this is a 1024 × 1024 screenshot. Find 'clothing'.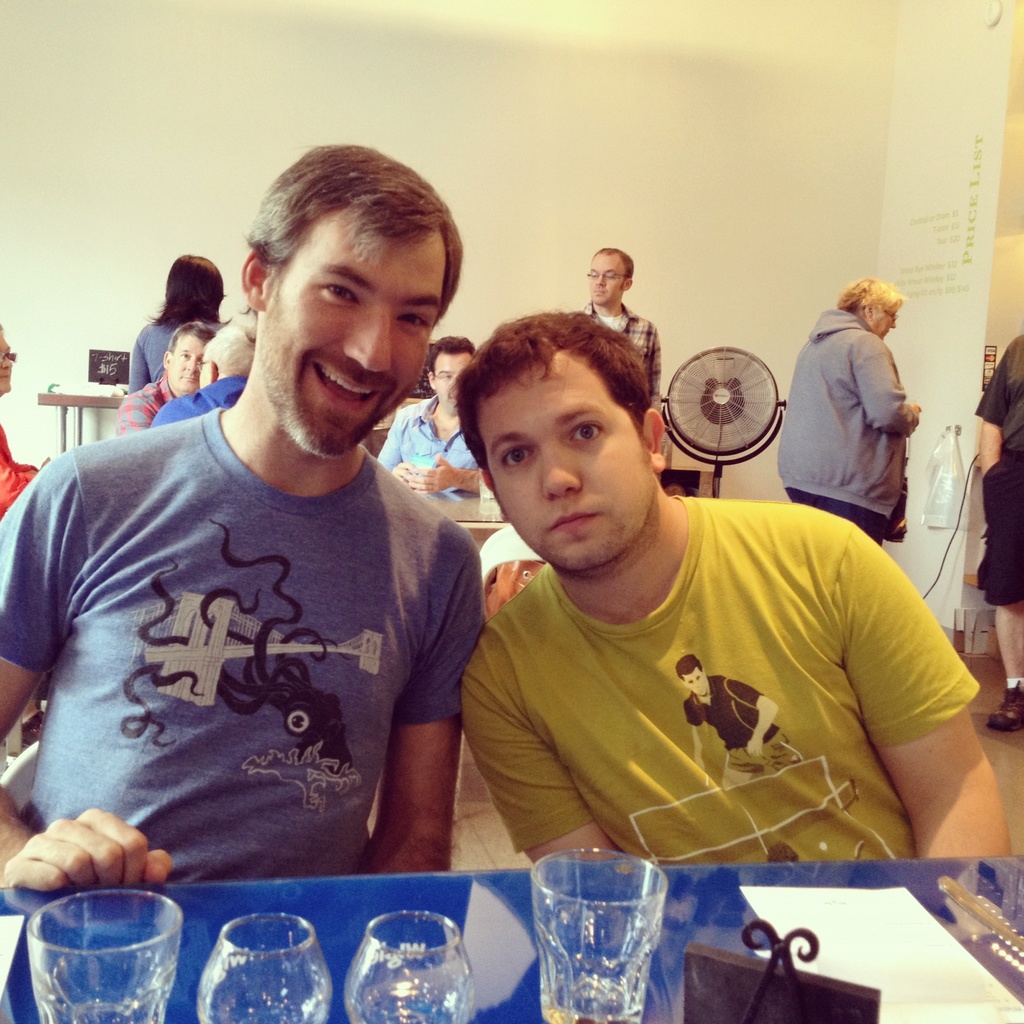
Bounding box: [0,409,493,881].
